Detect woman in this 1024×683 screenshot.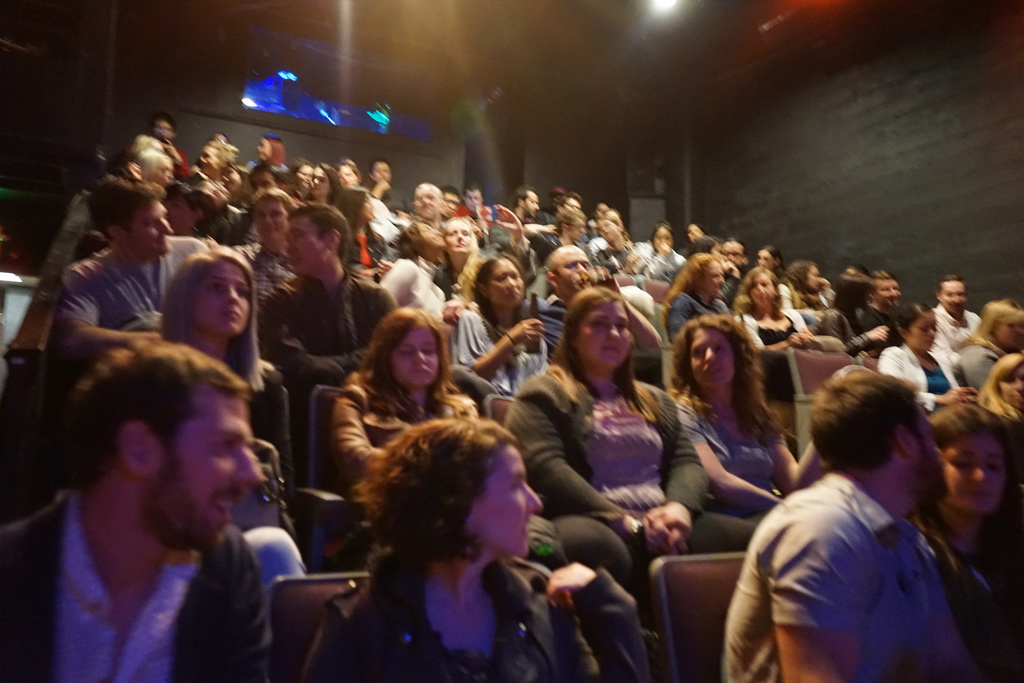
Detection: 960,288,1023,397.
